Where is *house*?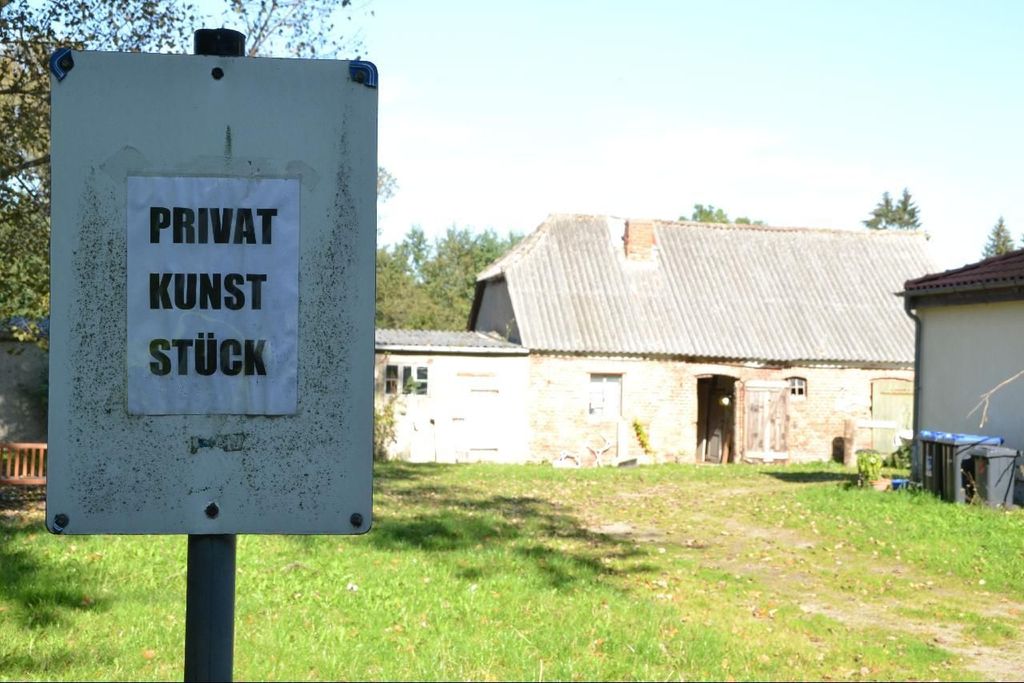
[466, 210, 948, 468].
